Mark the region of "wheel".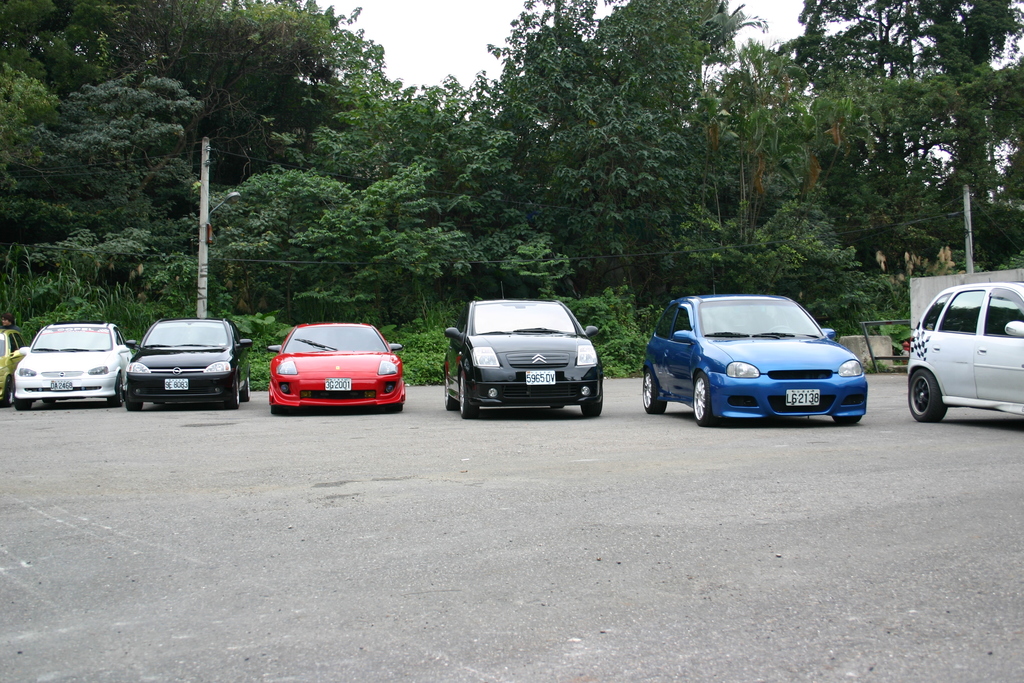
Region: select_region(644, 367, 665, 415).
